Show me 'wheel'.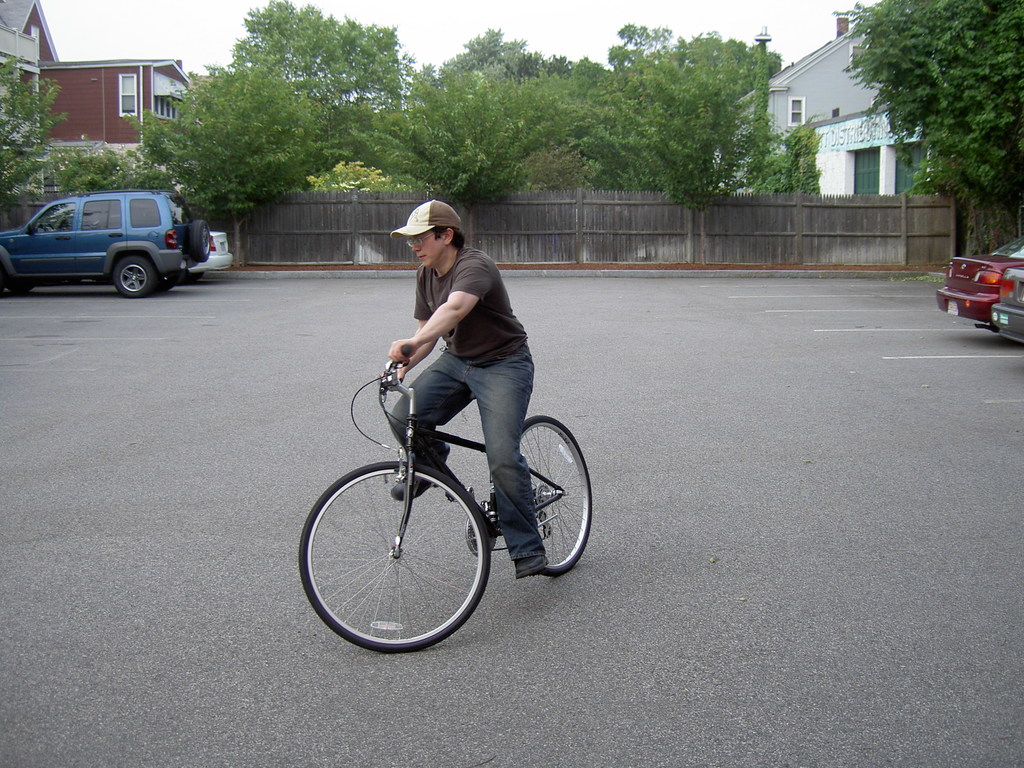
'wheel' is here: x1=8 y1=284 x2=31 y2=296.
